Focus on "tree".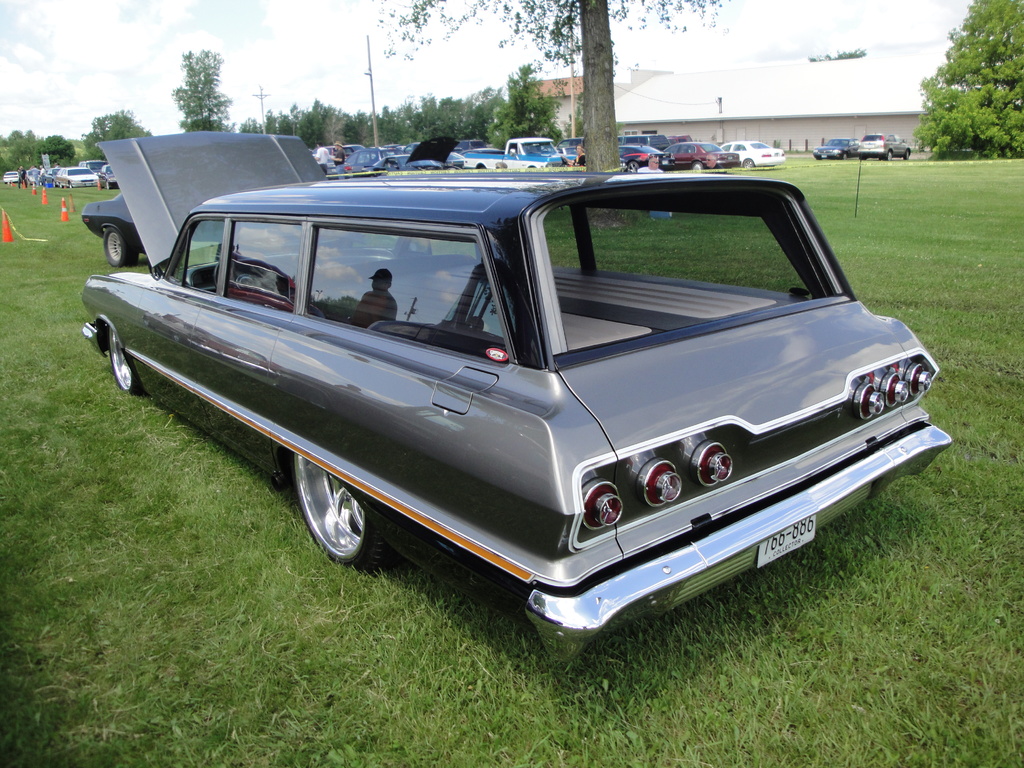
Focused at <box>929,22,1023,144</box>.
